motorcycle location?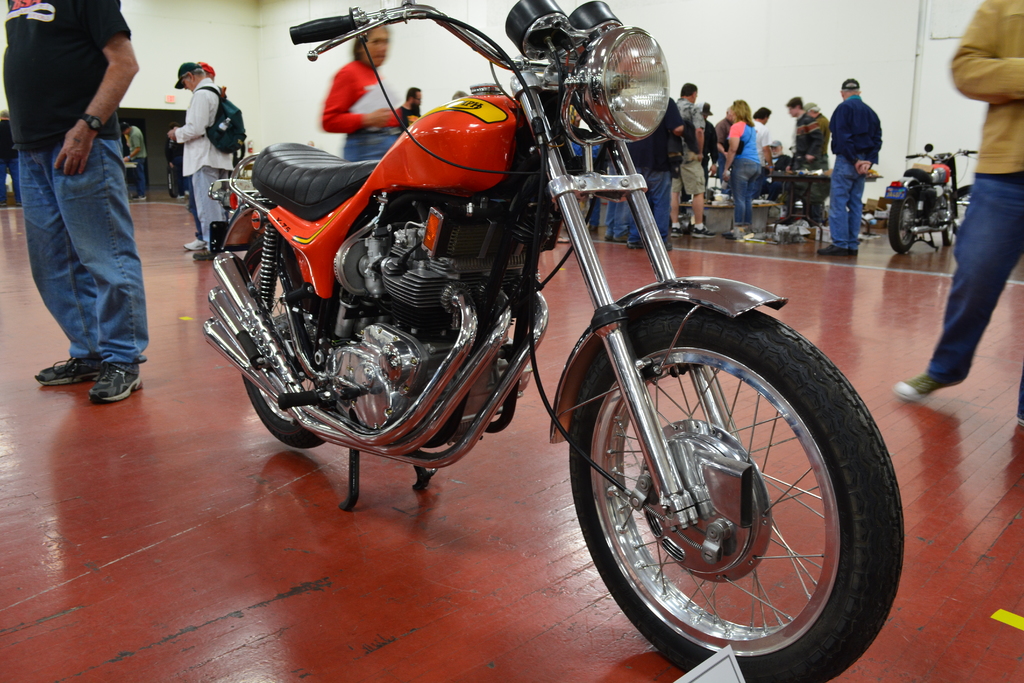
(880,139,977,259)
